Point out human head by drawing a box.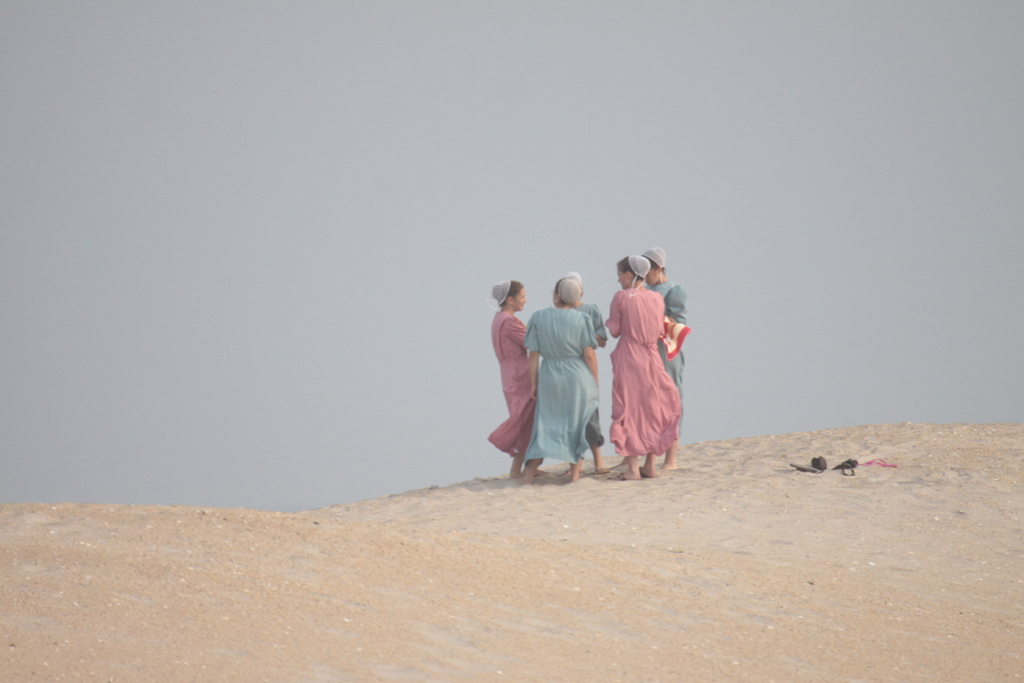
region(491, 277, 527, 313).
